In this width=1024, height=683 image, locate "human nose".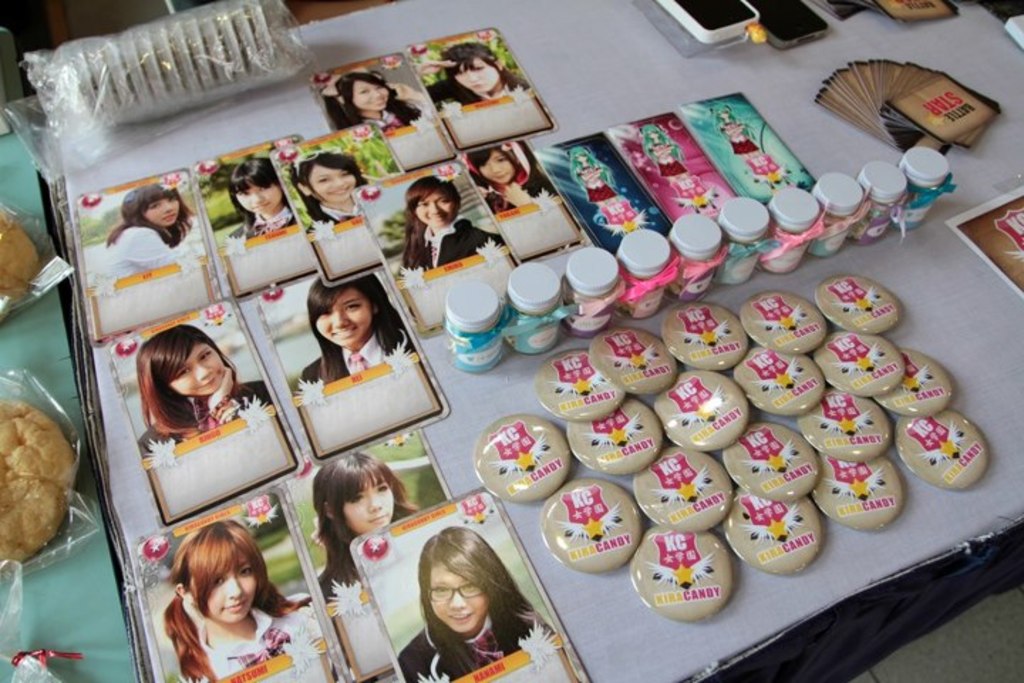
Bounding box: [201, 364, 212, 380].
